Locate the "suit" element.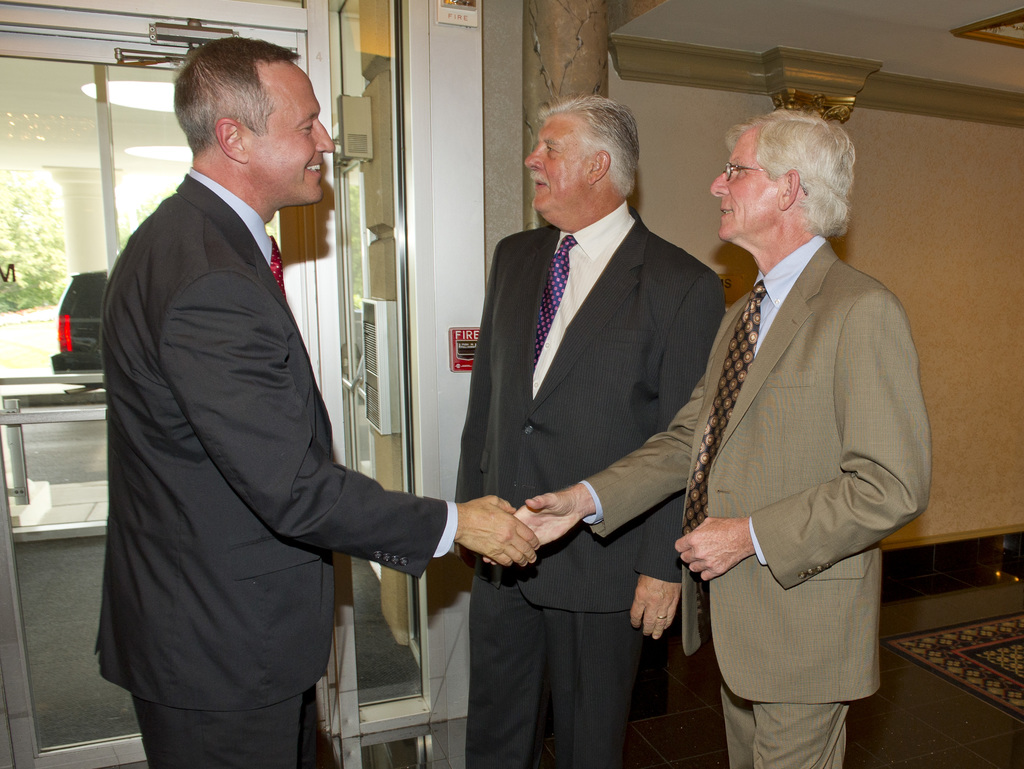
Element bbox: box=[90, 165, 460, 768].
